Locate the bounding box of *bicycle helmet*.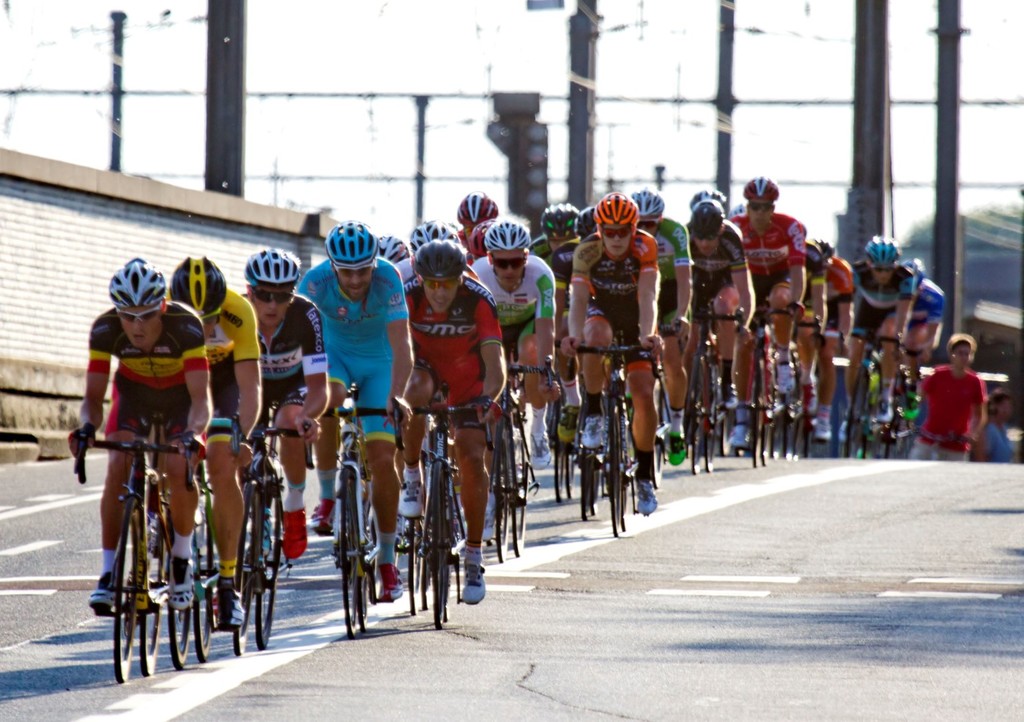
Bounding box: (172, 257, 227, 312).
